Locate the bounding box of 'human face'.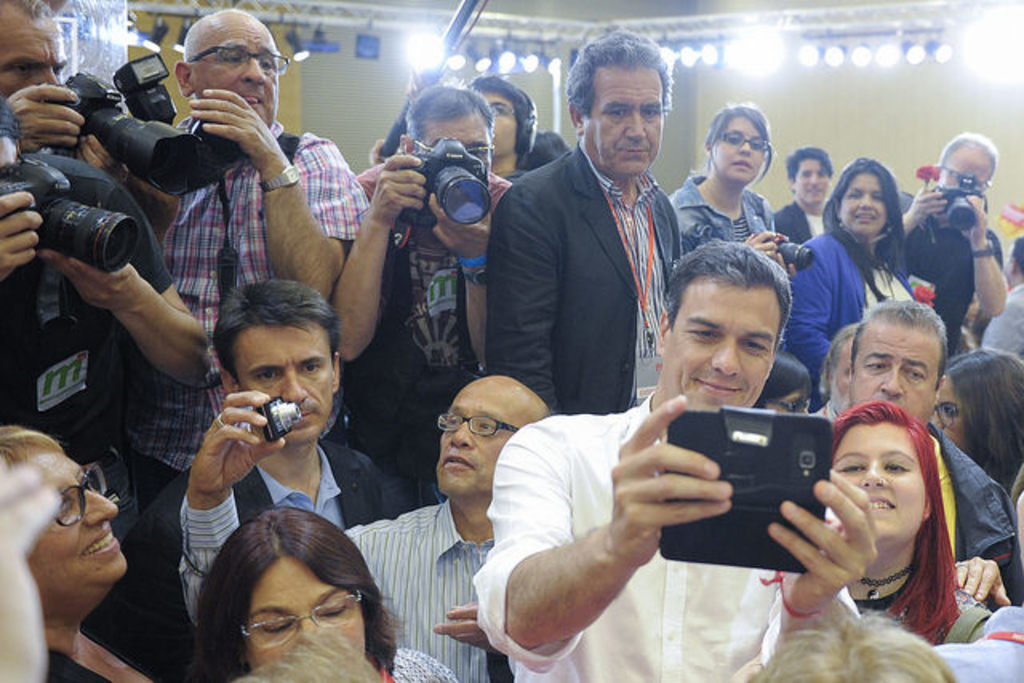
Bounding box: crop(795, 157, 830, 208).
